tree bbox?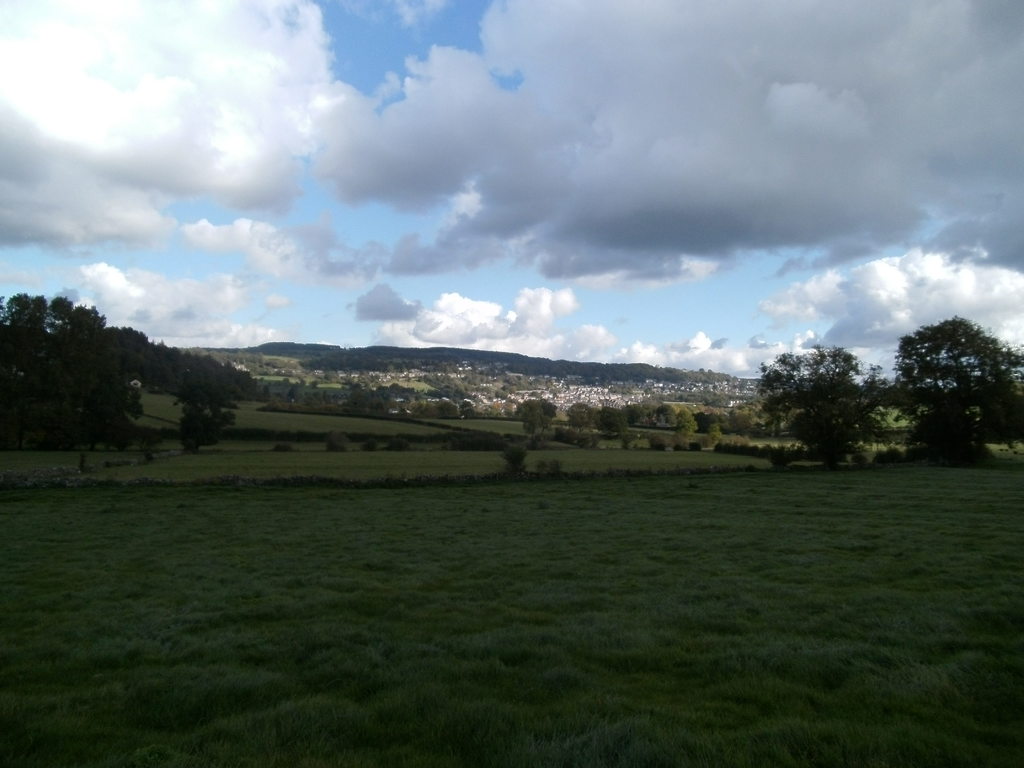
detection(0, 278, 170, 451)
